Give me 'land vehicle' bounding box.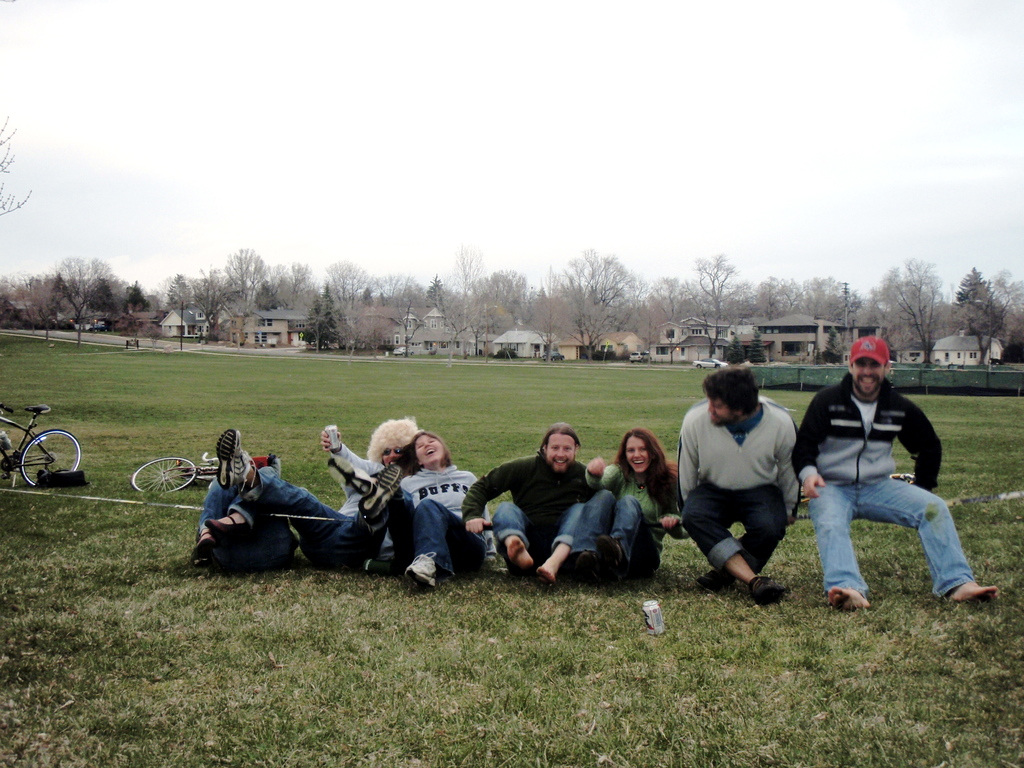
[127,452,225,492].
